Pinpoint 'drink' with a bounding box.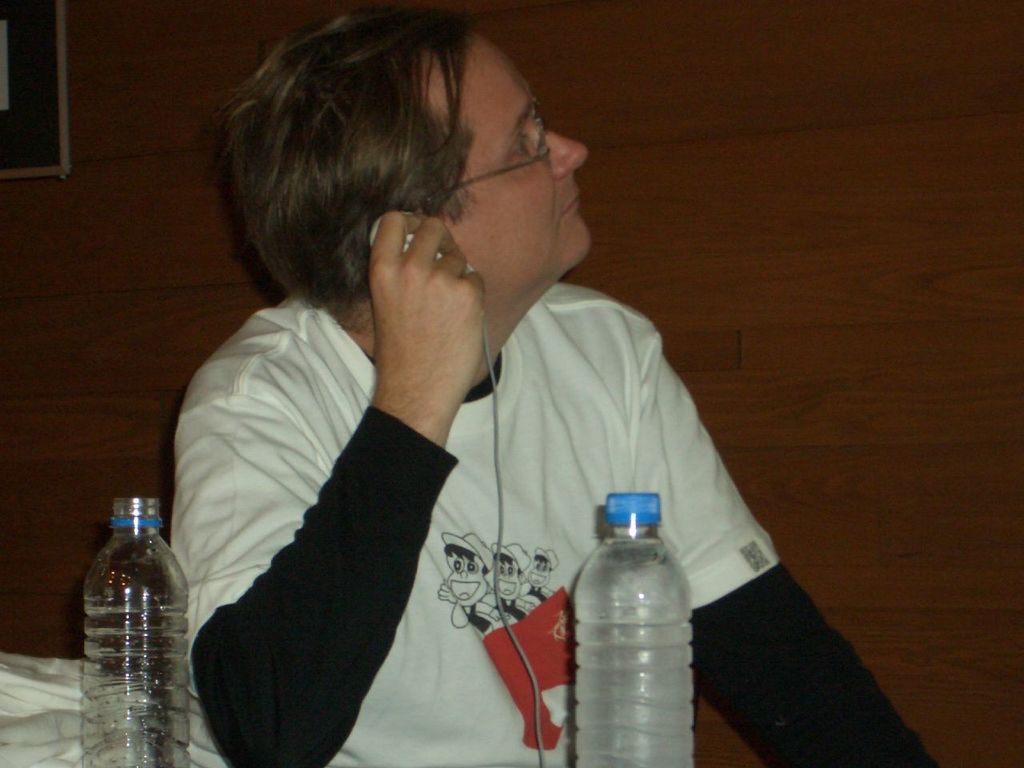
x1=570, y1=472, x2=688, y2=753.
